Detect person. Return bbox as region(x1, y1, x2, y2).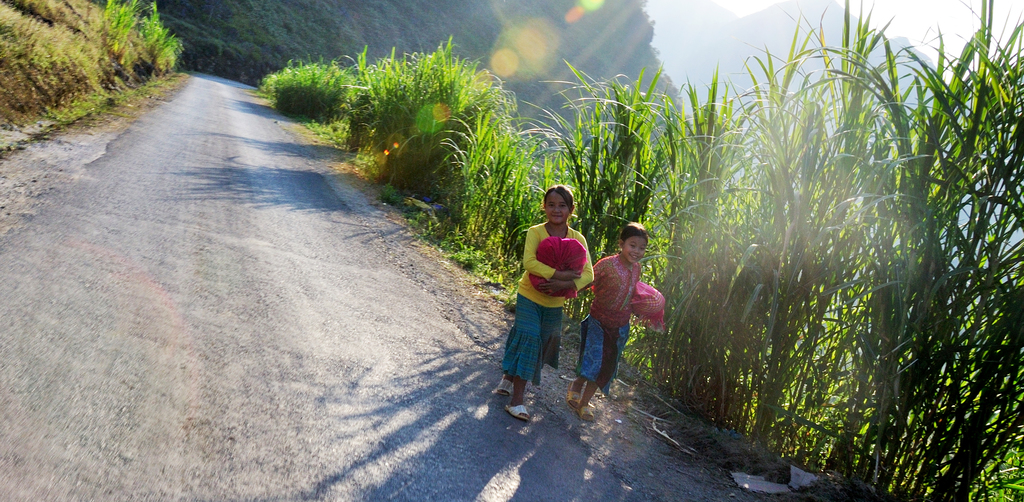
region(573, 218, 655, 421).
